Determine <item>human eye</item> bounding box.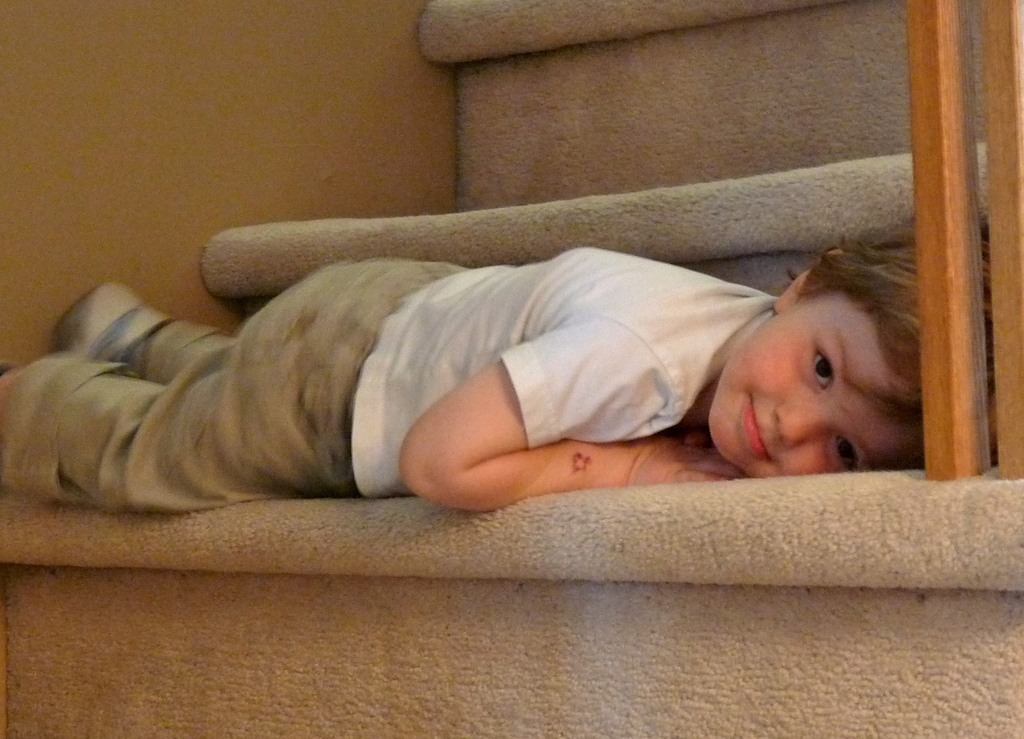
Determined: [left=811, top=345, right=833, bottom=392].
